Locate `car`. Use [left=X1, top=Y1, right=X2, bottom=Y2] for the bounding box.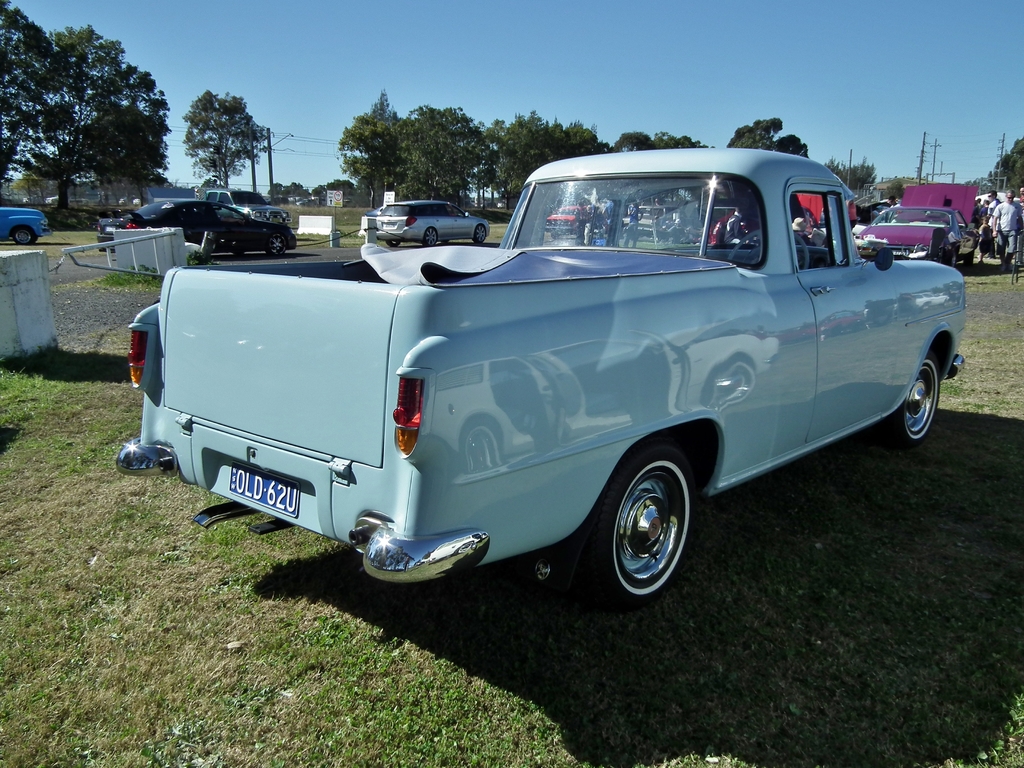
[left=374, top=201, right=490, bottom=247].
